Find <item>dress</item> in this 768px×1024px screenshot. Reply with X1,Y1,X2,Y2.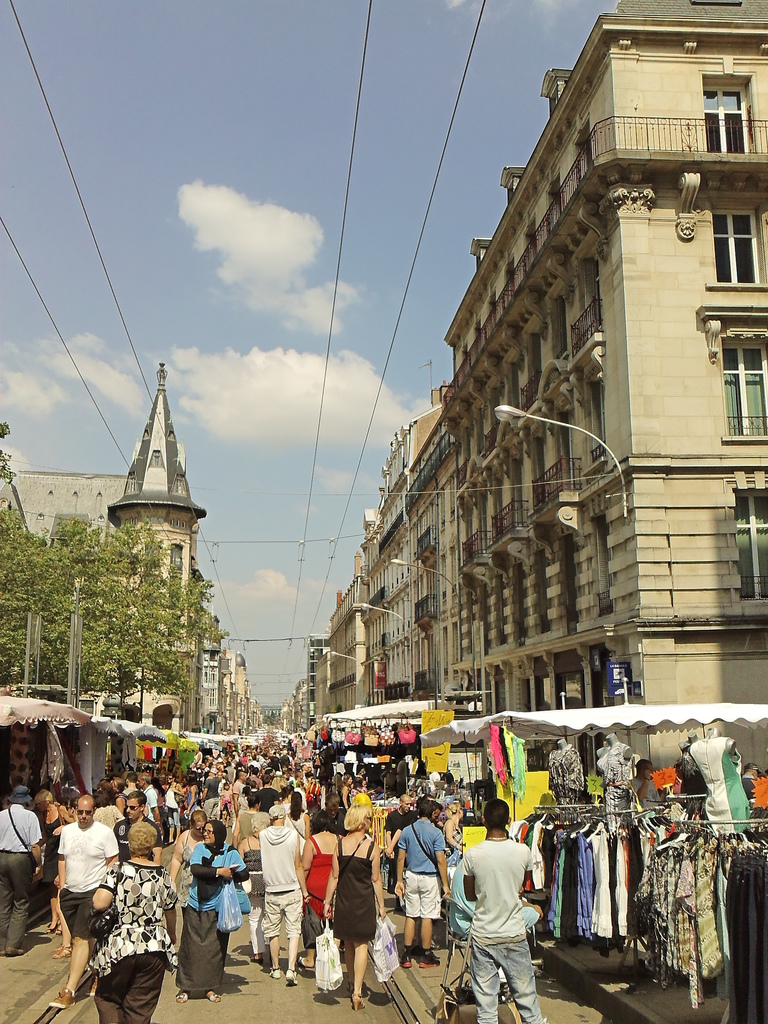
282,809,309,854.
